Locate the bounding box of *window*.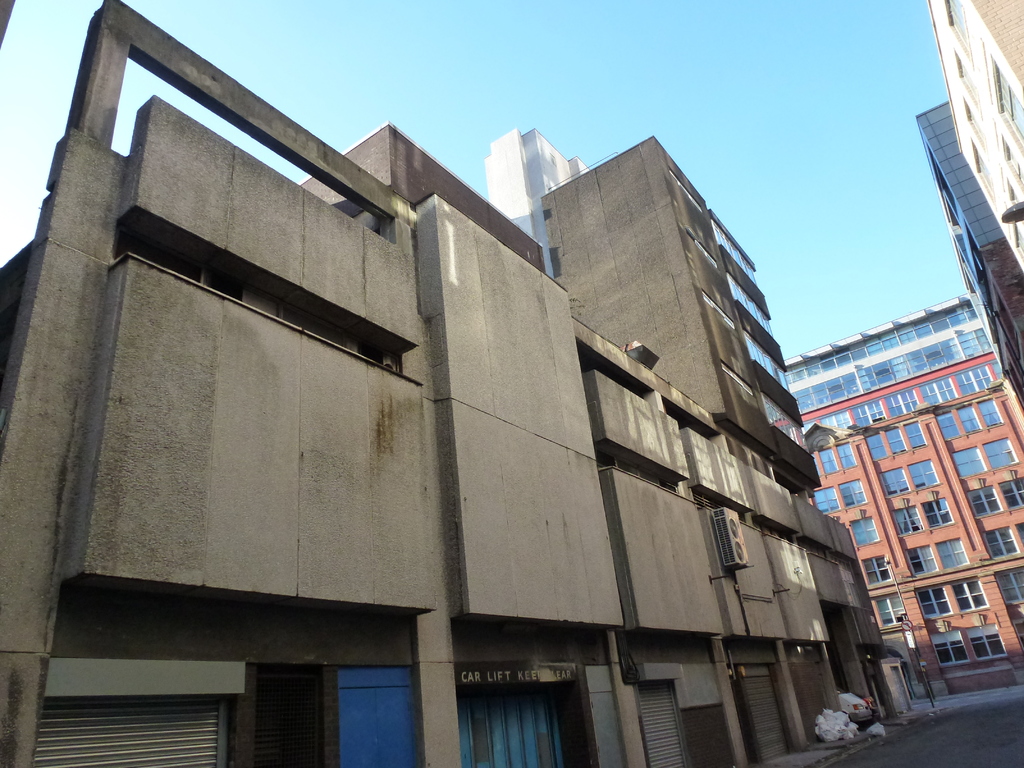
Bounding box: bbox=[940, 538, 969, 569].
